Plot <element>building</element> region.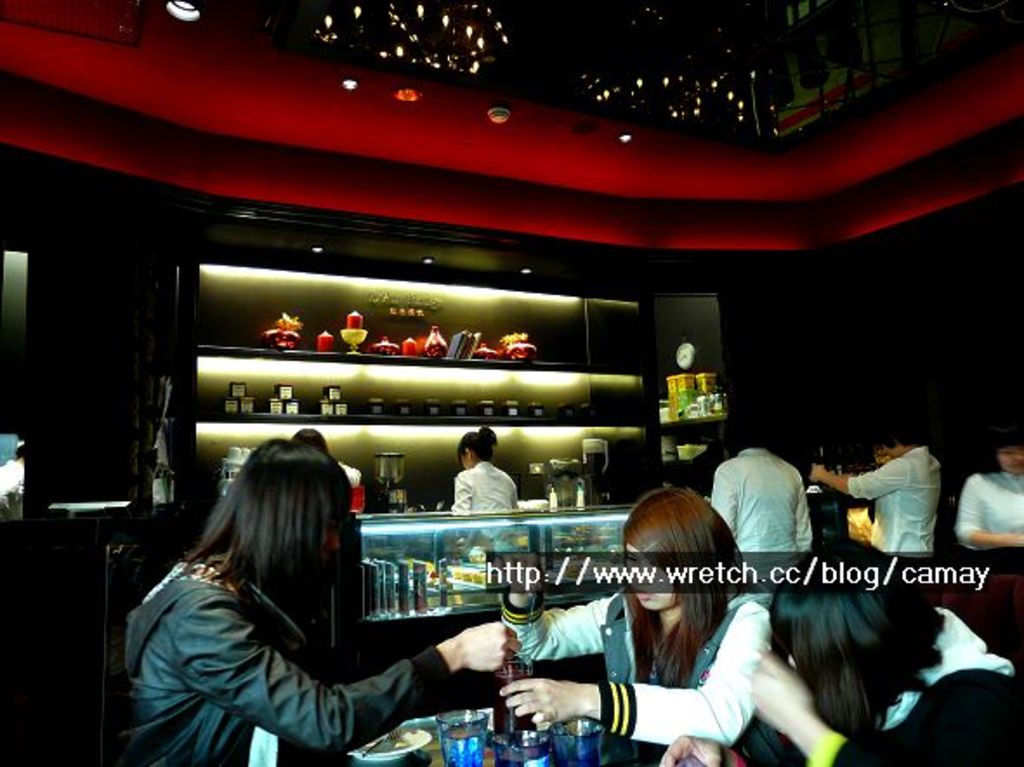
Plotted at bbox=[0, 0, 1022, 765].
